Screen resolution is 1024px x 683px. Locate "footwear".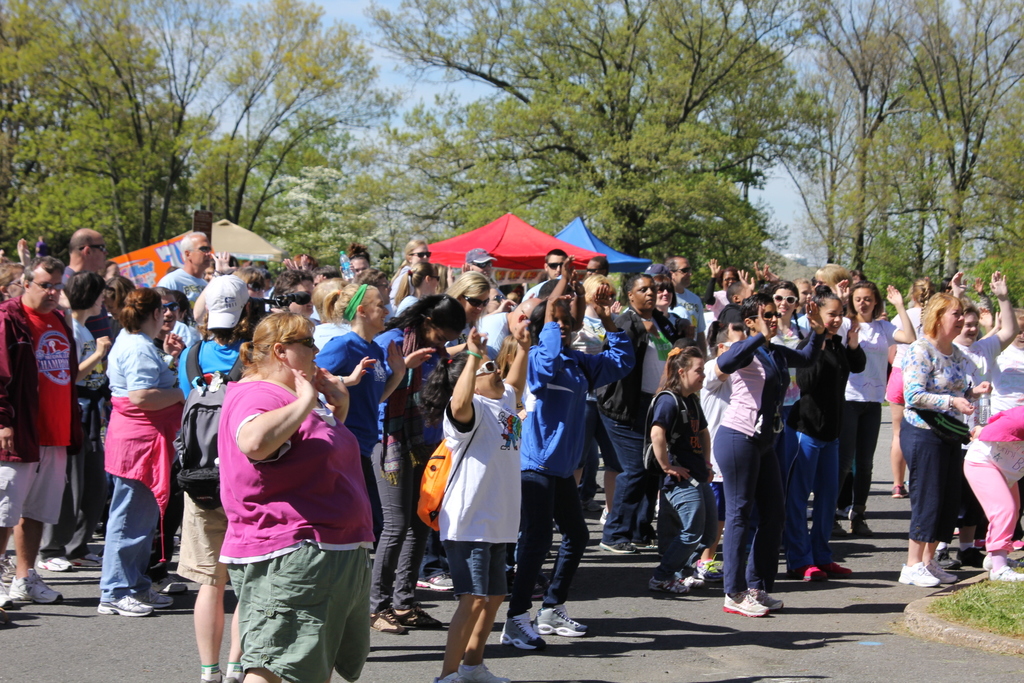
[504,572,516,603].
